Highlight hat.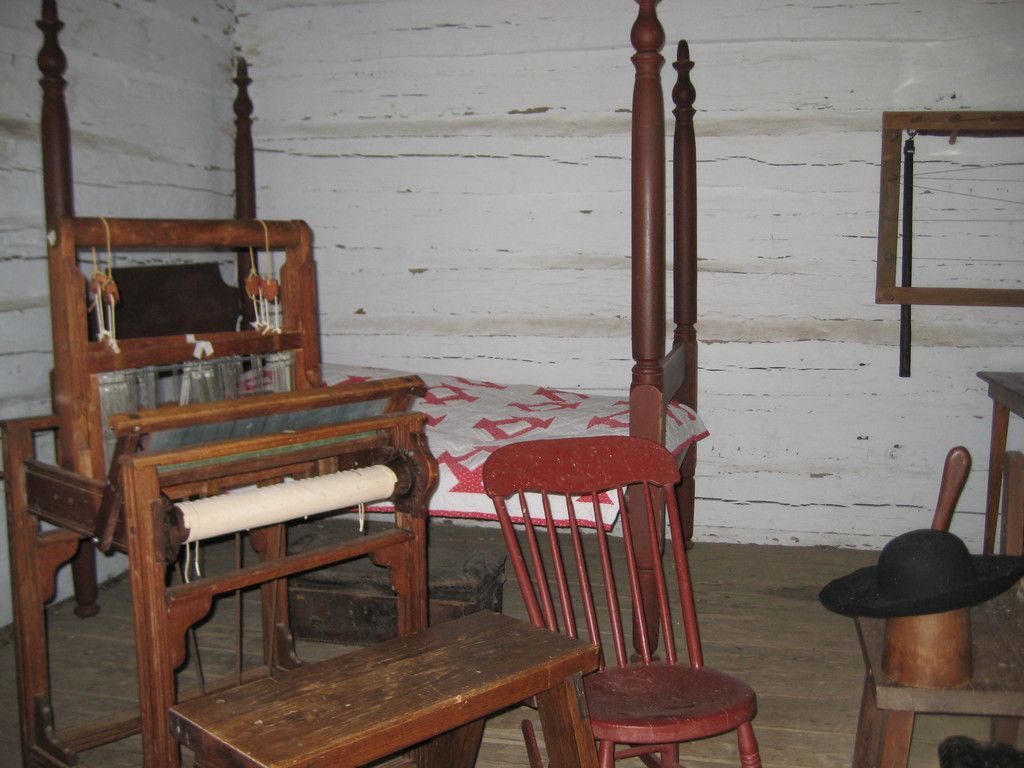
Highlighted region: 819, 526, 1023, 621.
